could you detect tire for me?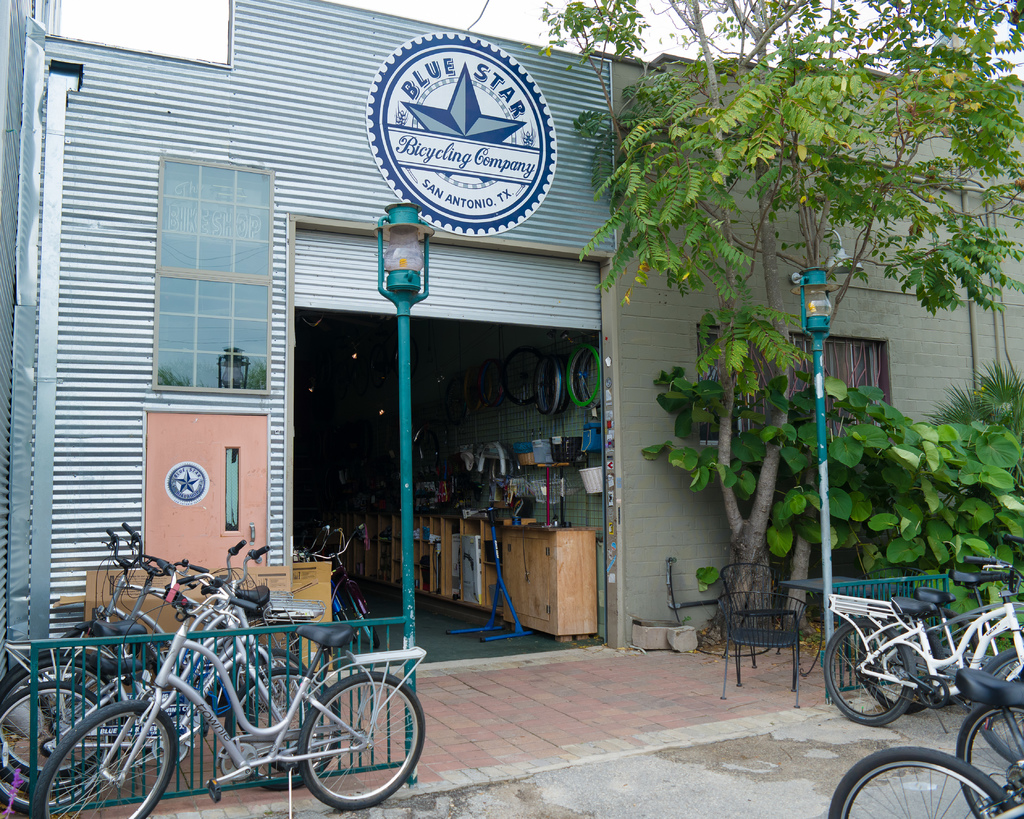
Detection result: bbox=(978, 649, 1023, 770).
